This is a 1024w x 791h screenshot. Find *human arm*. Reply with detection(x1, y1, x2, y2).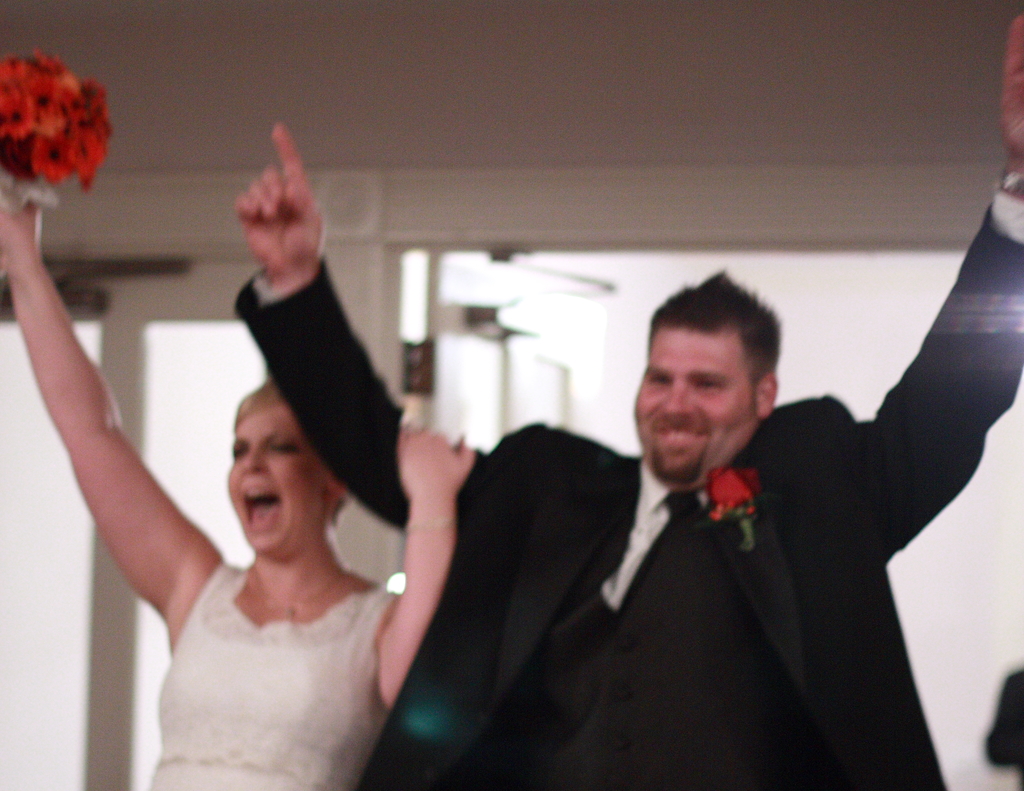
detection(879, 14, 1023, 507).
